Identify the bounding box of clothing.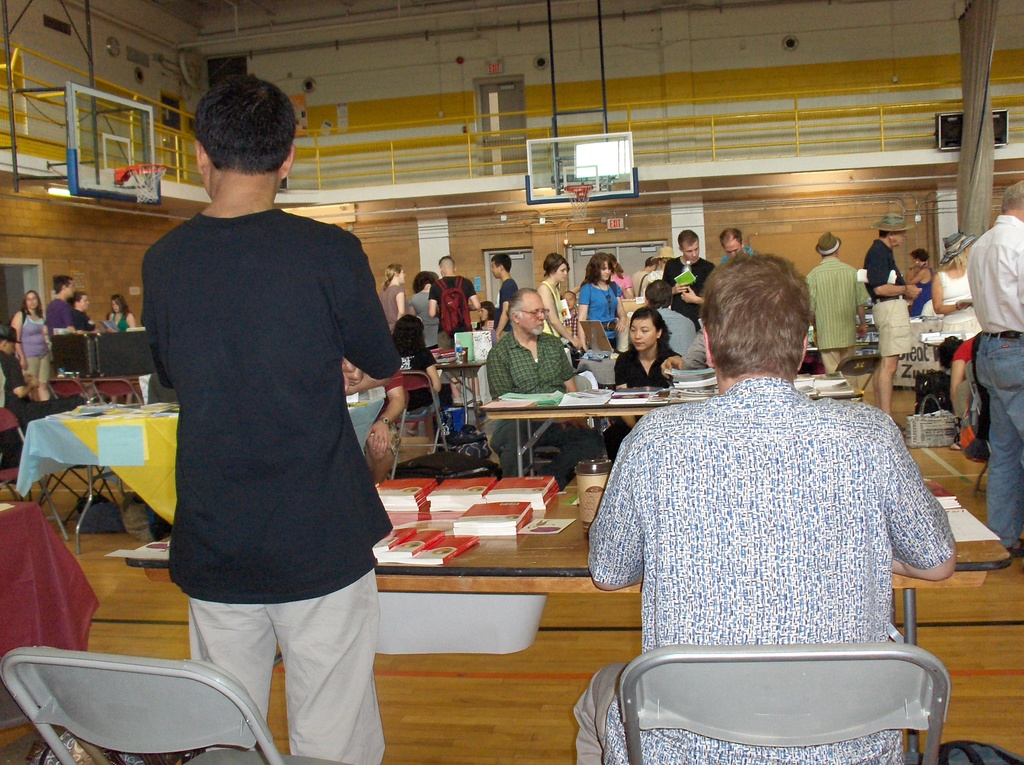
region(76, 310, 95, 342).
